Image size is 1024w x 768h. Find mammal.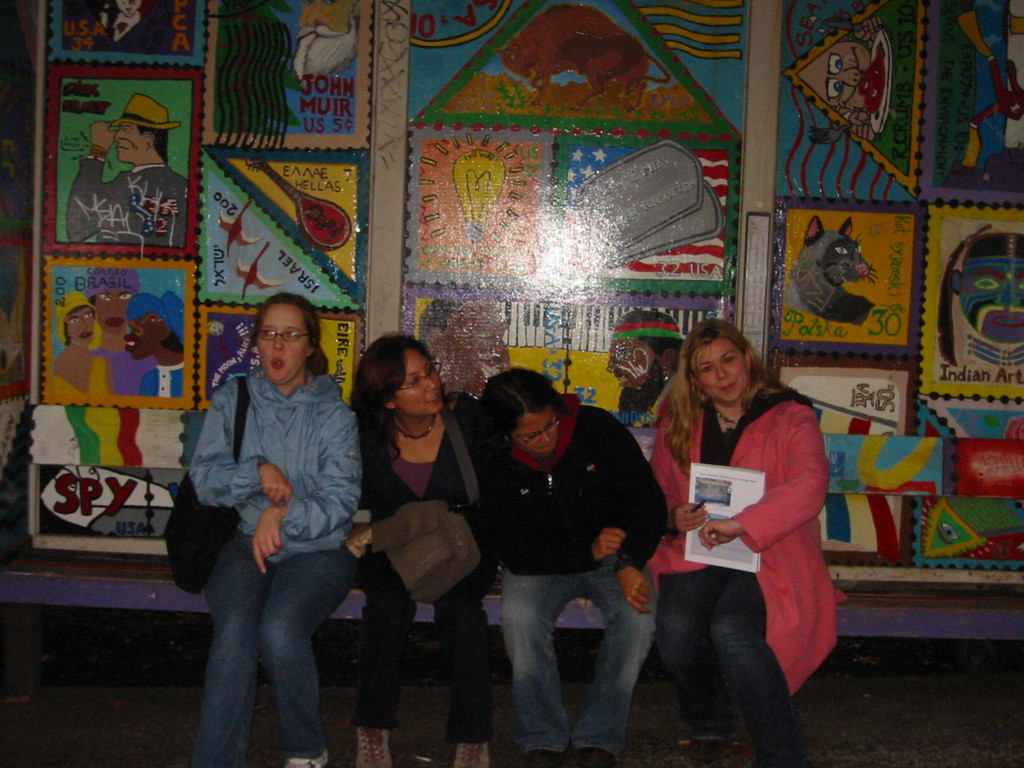
detection(493, 8, 673, 113).
